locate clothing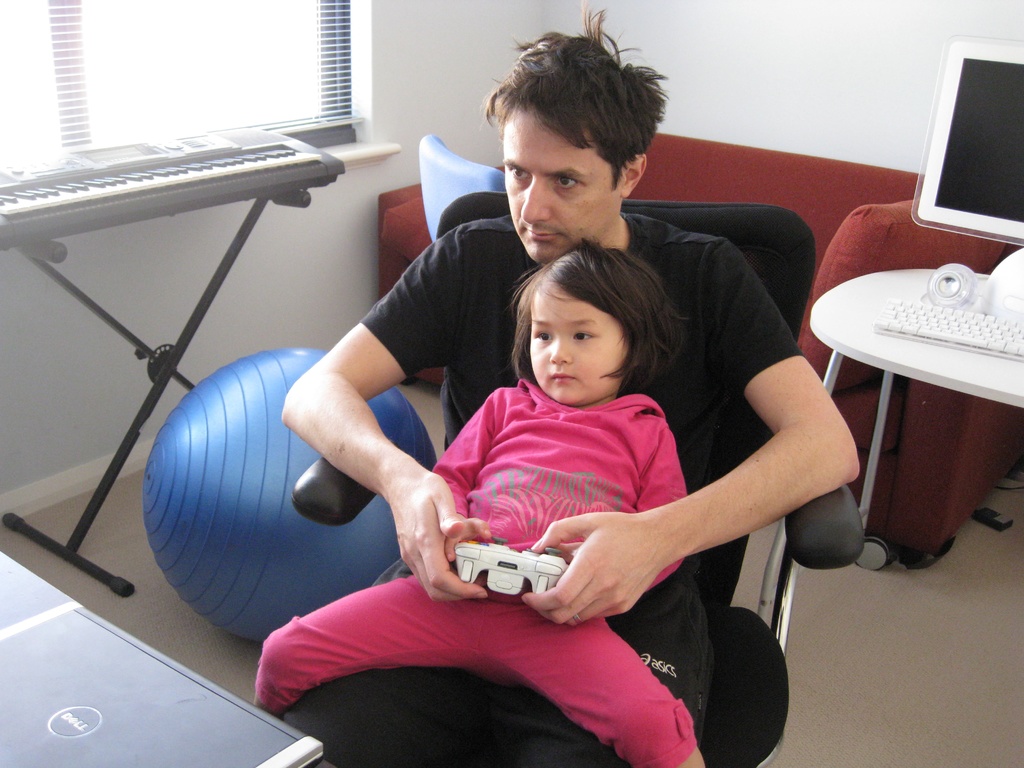
detection(284, 209, 805, 767)
